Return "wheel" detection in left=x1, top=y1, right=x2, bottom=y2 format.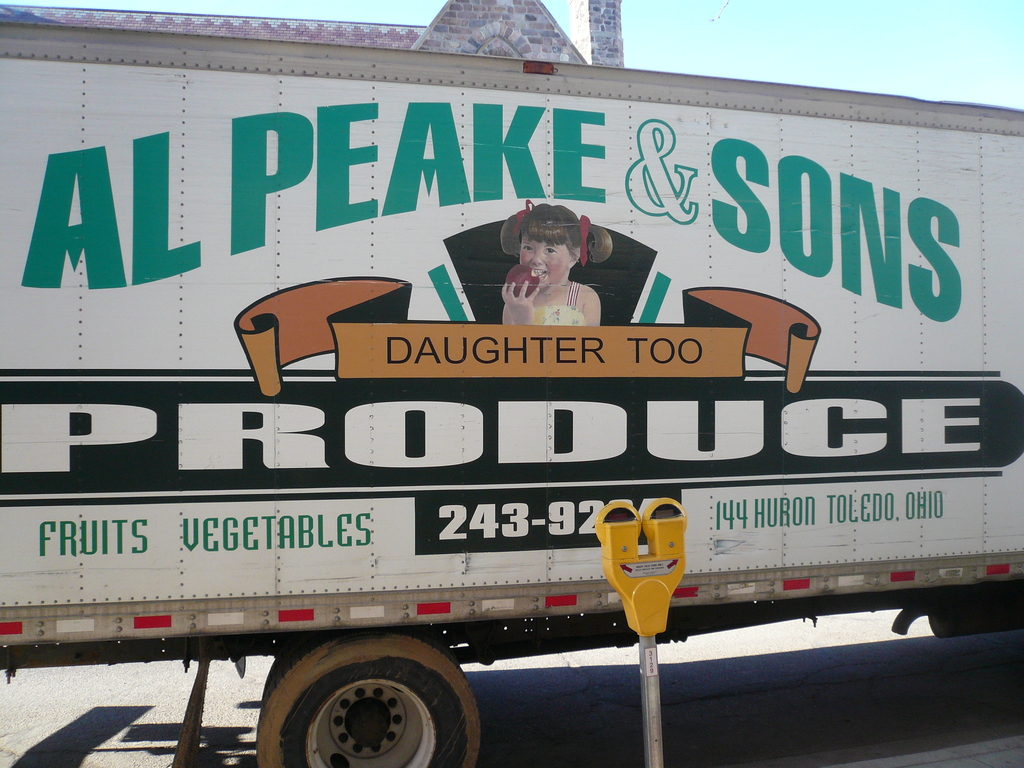
left=238, top=659, right=482, bottom=763.
